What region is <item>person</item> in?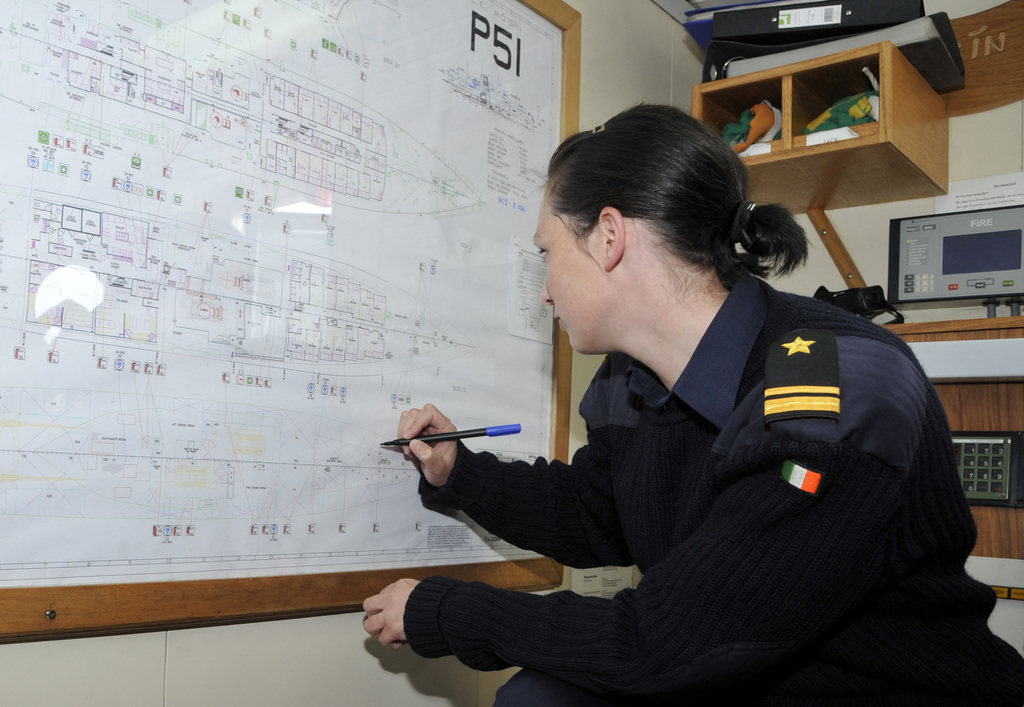
bbox=(359, 117, 941, 695).
